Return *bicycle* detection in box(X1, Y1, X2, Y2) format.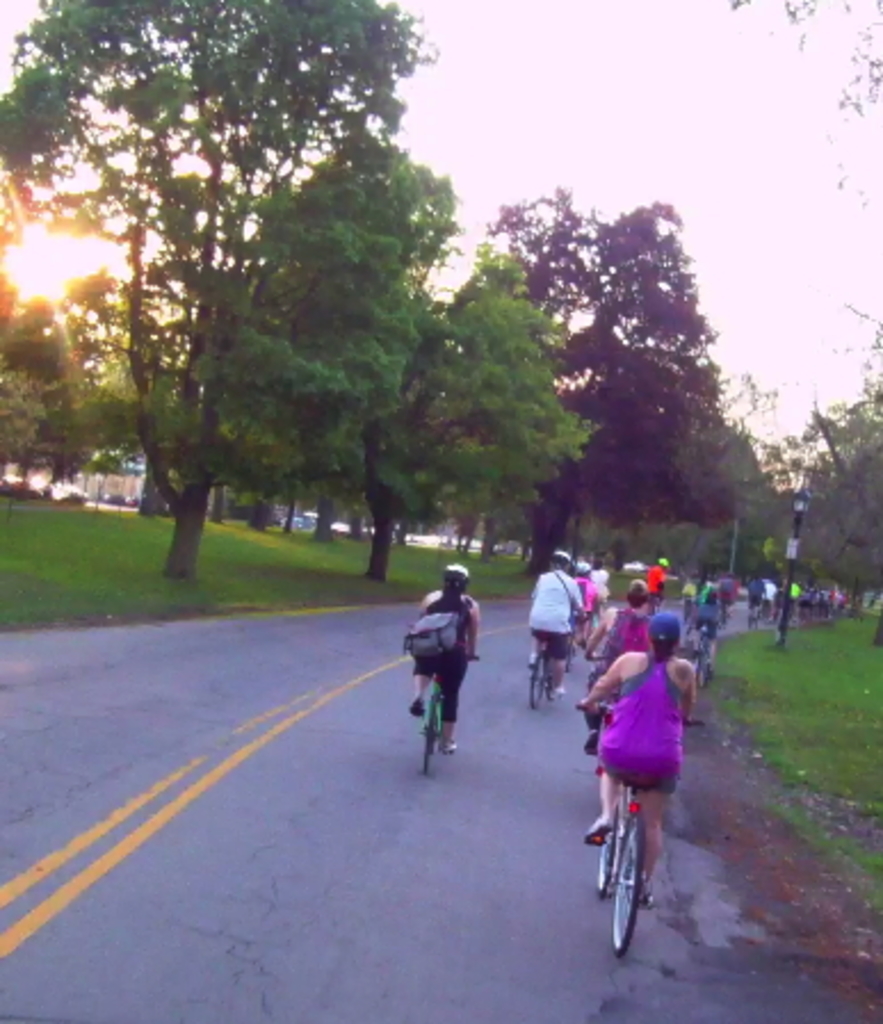
box(650, 593, 659, 611).
